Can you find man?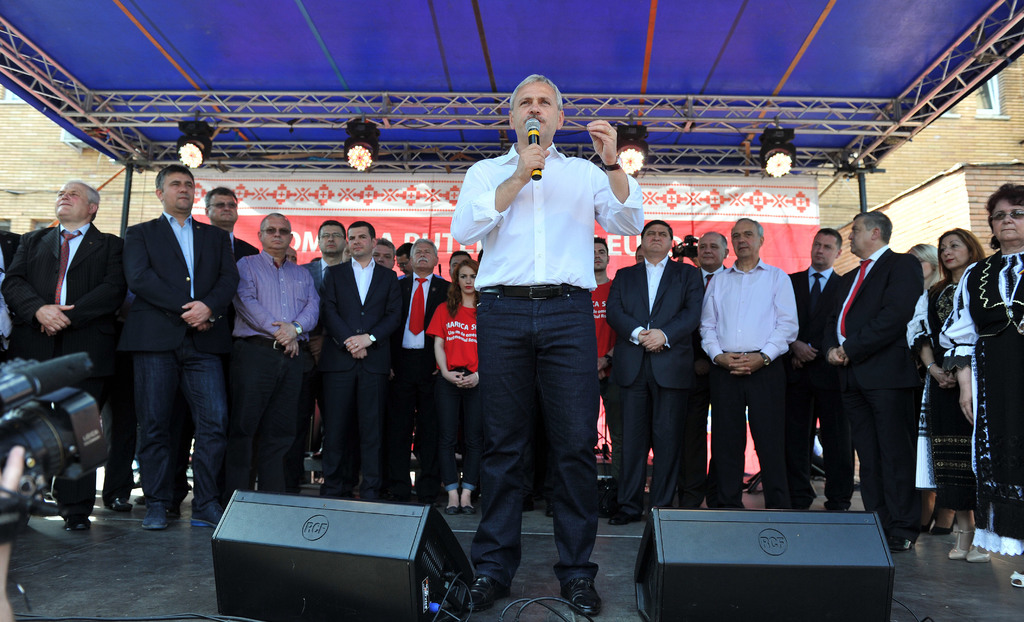
Yes, bounding box: [199, 184, 262, 255].
